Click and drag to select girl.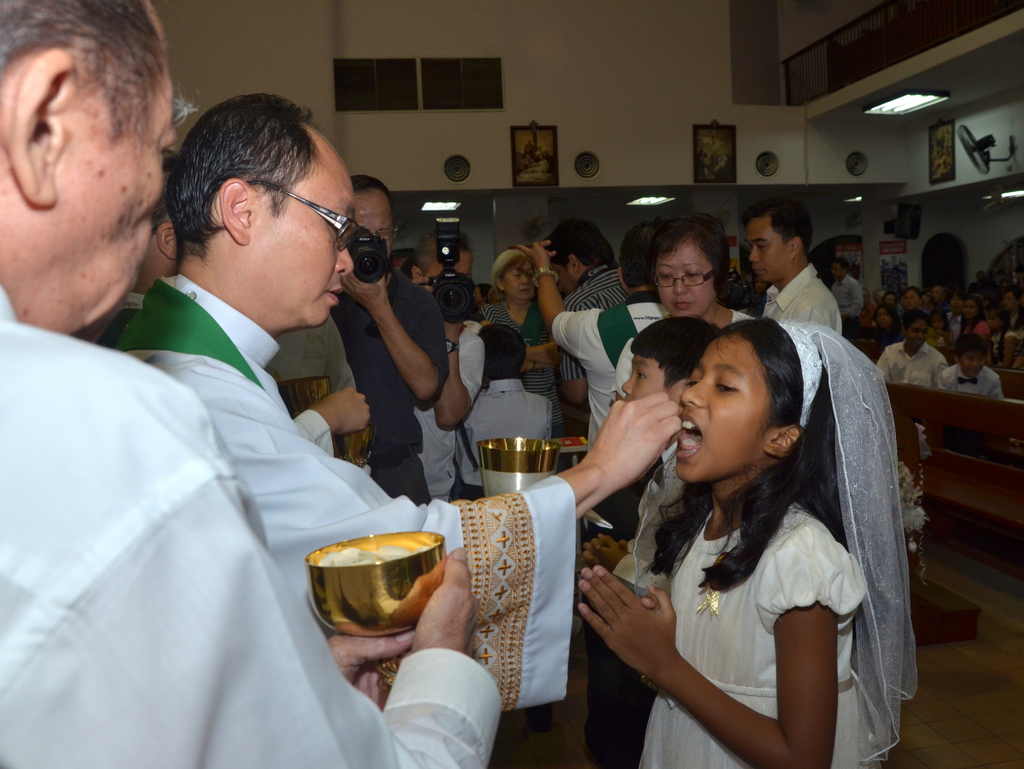
Selection: 579 319 918 768.
